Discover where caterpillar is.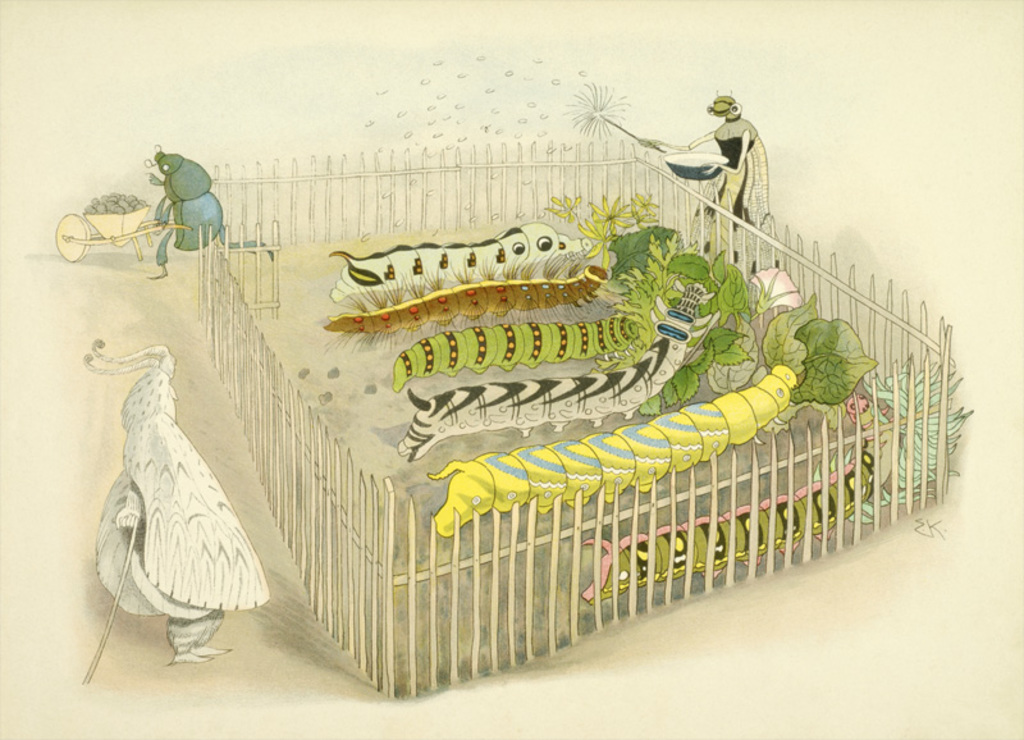
Discovered at left=326, top=220, right=593, bottom=309.
